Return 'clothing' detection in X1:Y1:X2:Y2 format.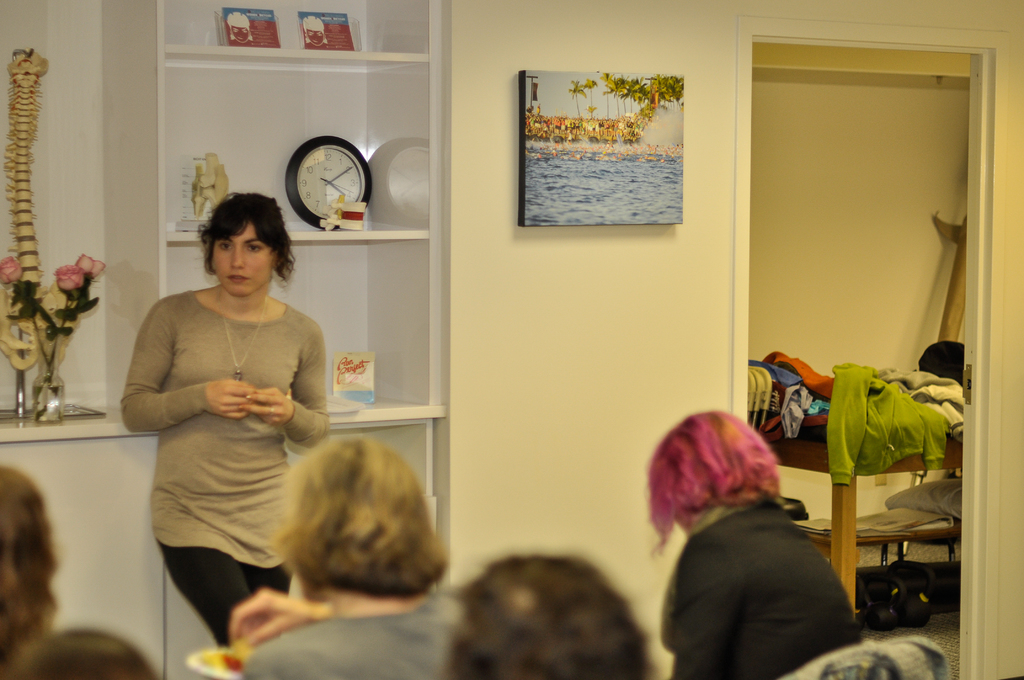
652:448:877:675.
